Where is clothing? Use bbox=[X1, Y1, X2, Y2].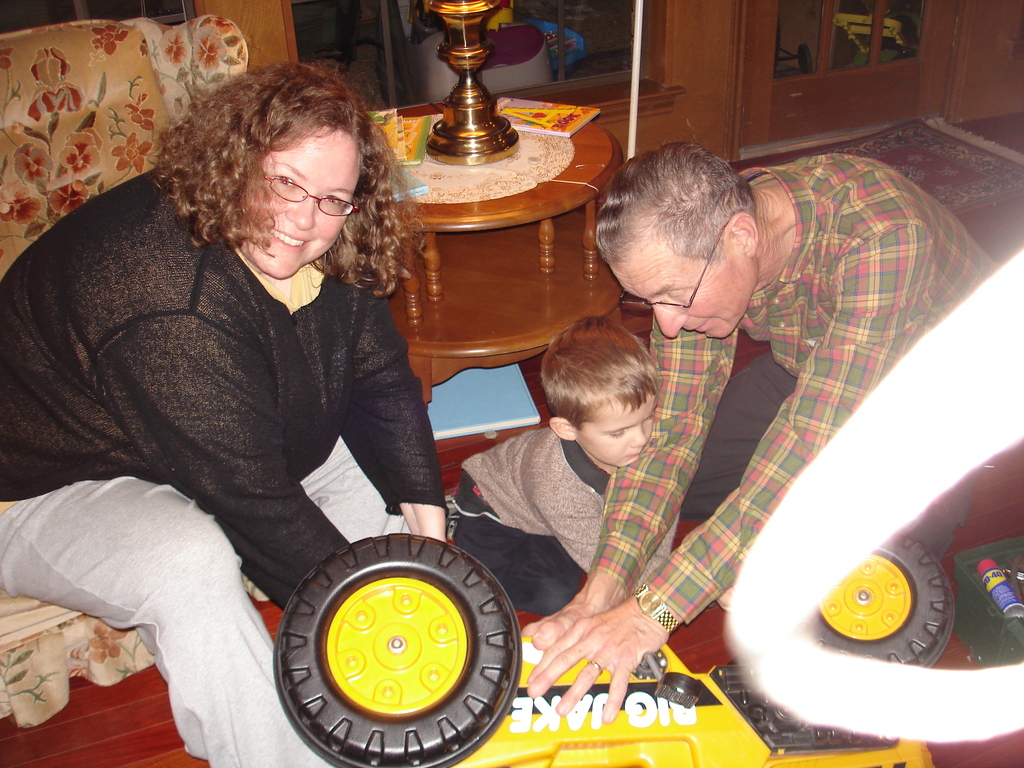
bbox=[21, 140, 481, 668].
